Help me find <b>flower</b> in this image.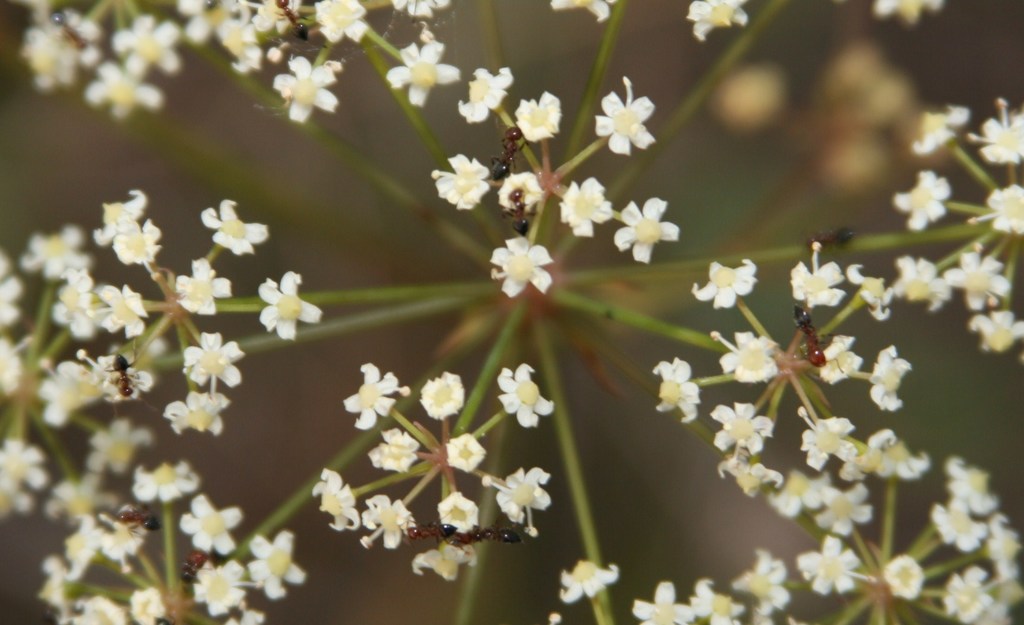
Found it: BBox(870, 0, 945, 23).
